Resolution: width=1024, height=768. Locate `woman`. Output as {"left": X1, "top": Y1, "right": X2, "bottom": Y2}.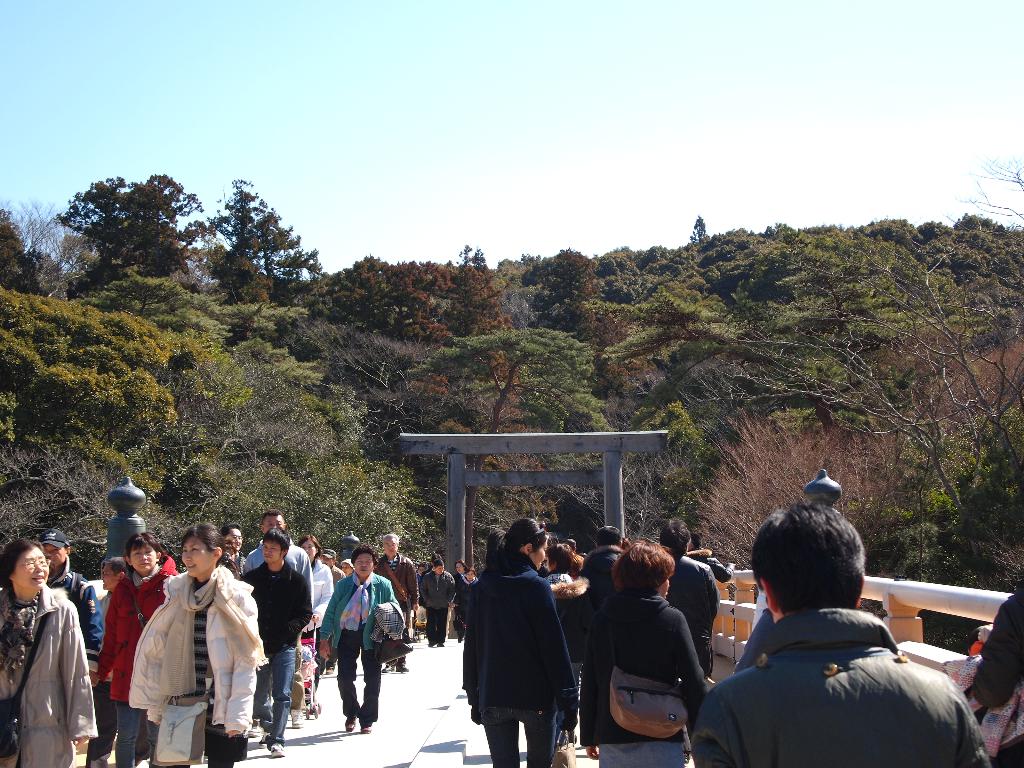
{"left": 463, "top": 516, "right": 576, "bottom": 767}.
